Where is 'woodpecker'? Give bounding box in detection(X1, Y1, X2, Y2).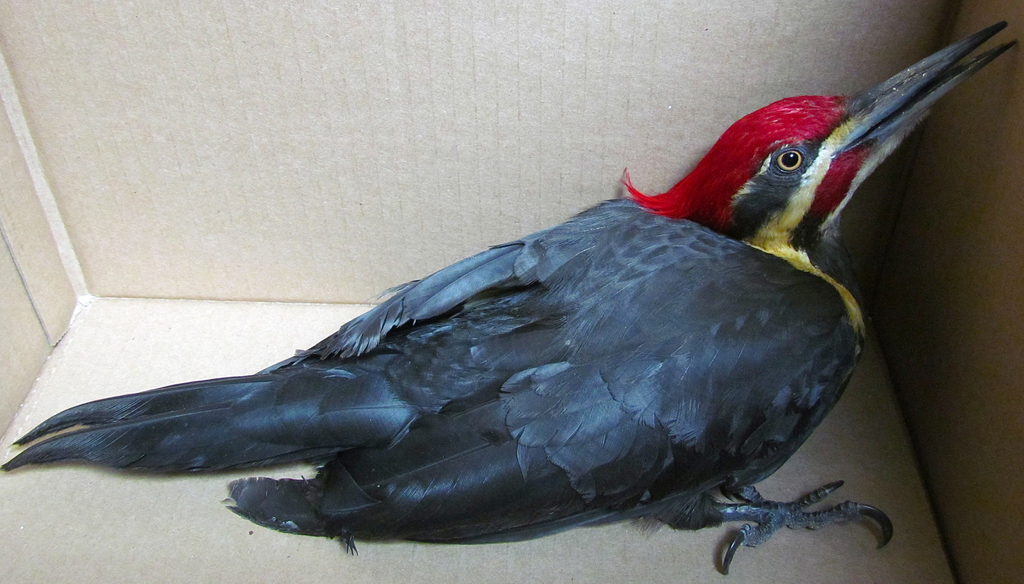
detection(1, 26, 1007, 575).
